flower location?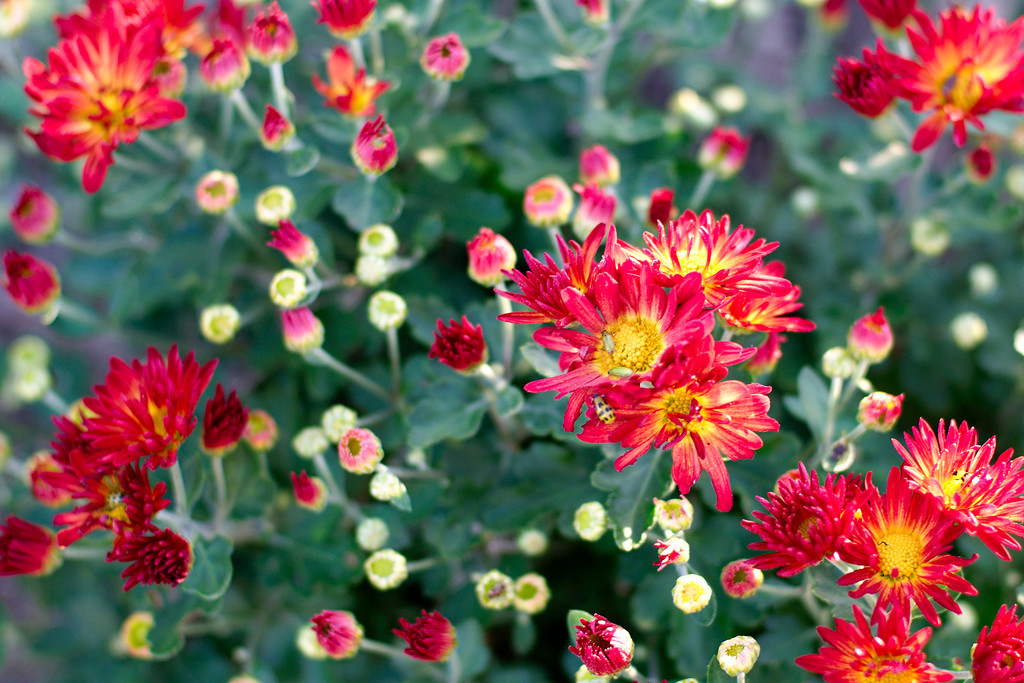
Rect(581, 0, 606, 17)
